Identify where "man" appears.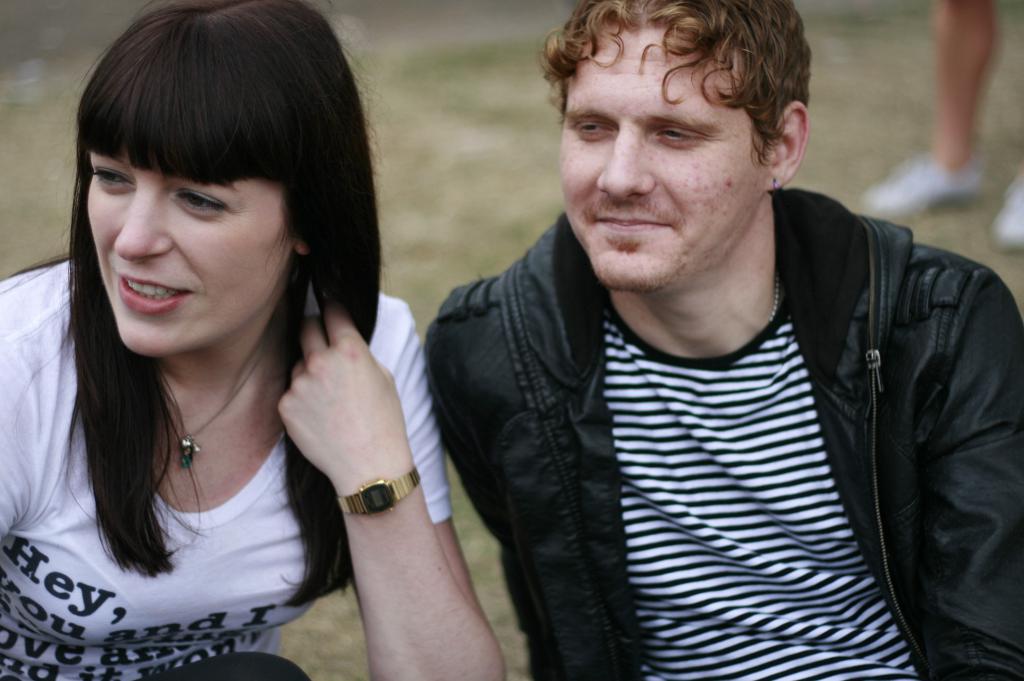
Appears at locate(417, 0, 1023, 680).
